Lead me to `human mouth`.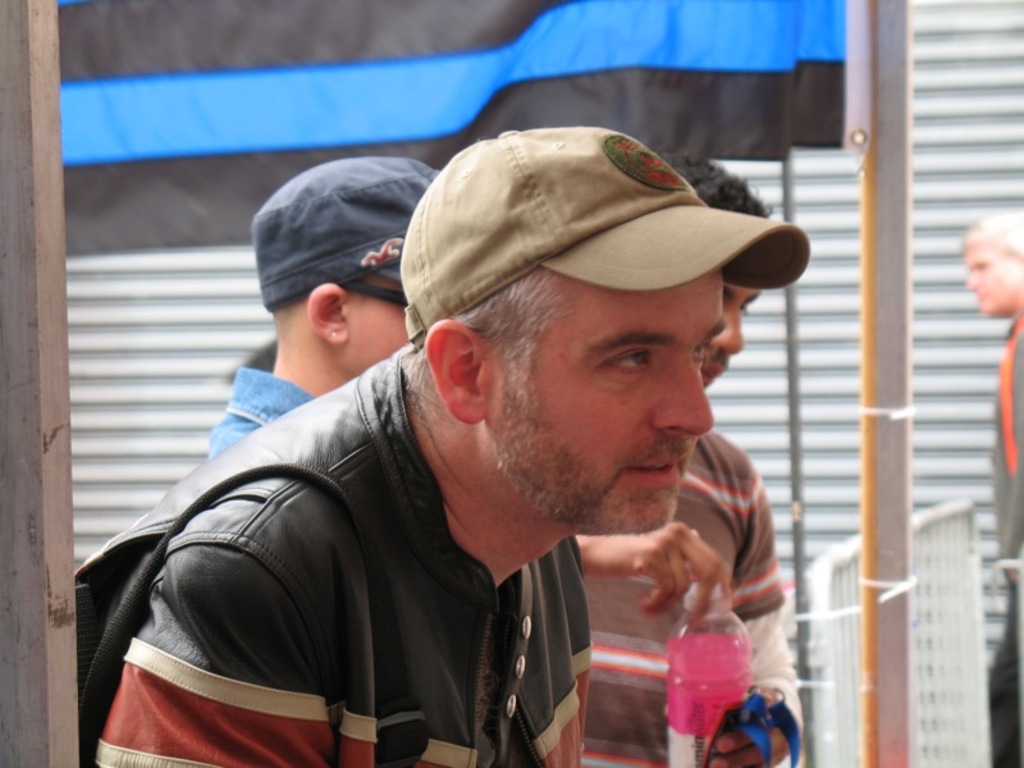
Lead to 703, 360, 721, 384.
